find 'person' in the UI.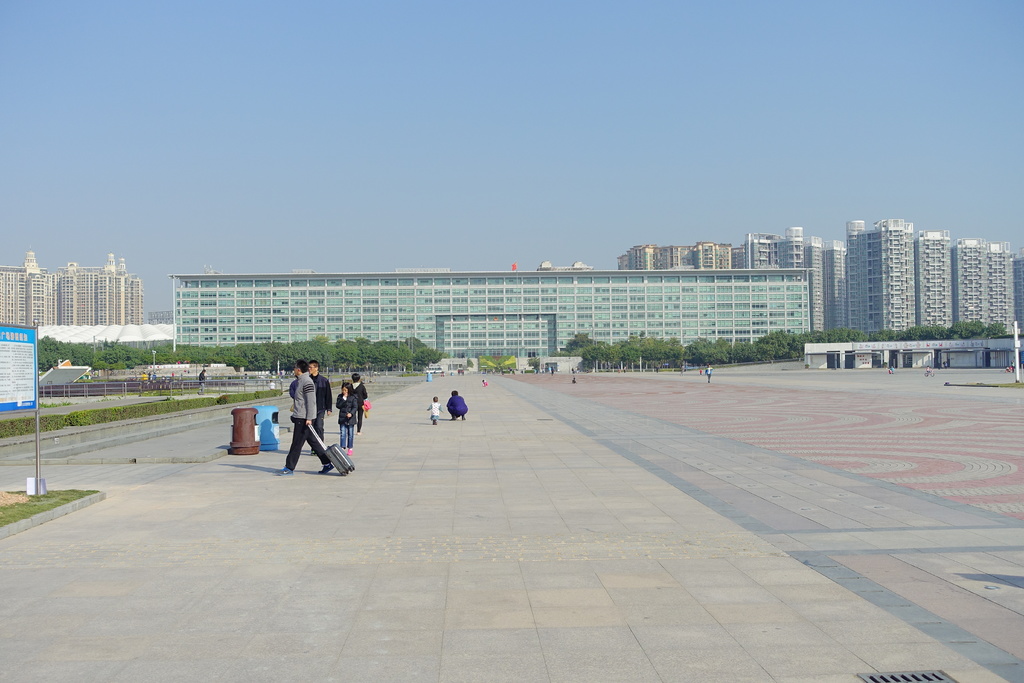
UI element at select_region(269, 359, 337, 477).
